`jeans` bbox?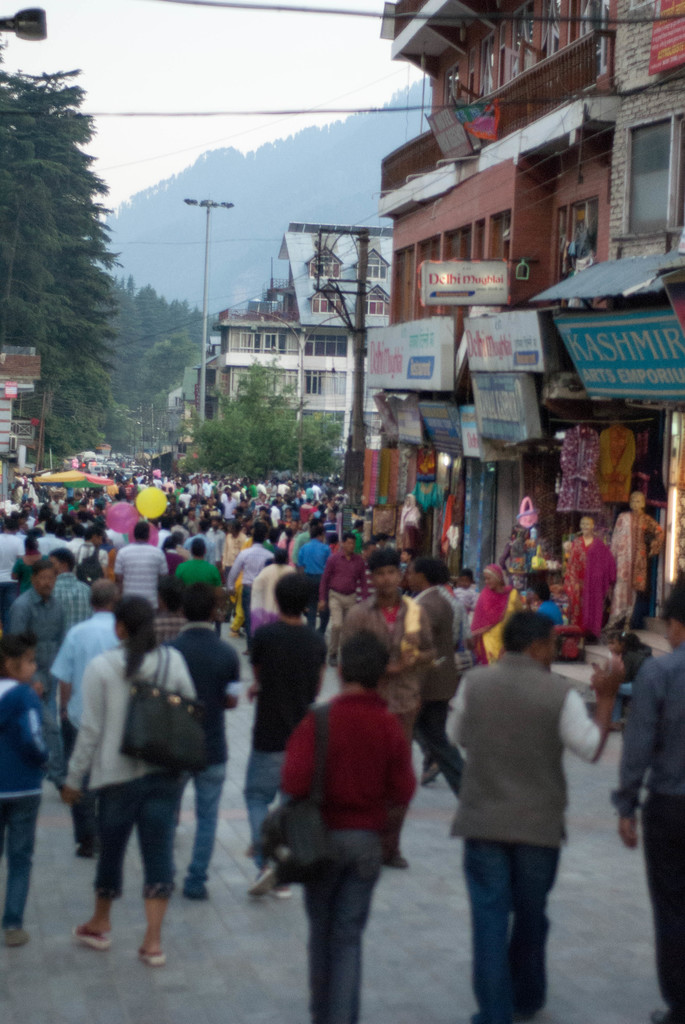
(x1=184, y1=762, x2=224, y2=898)
